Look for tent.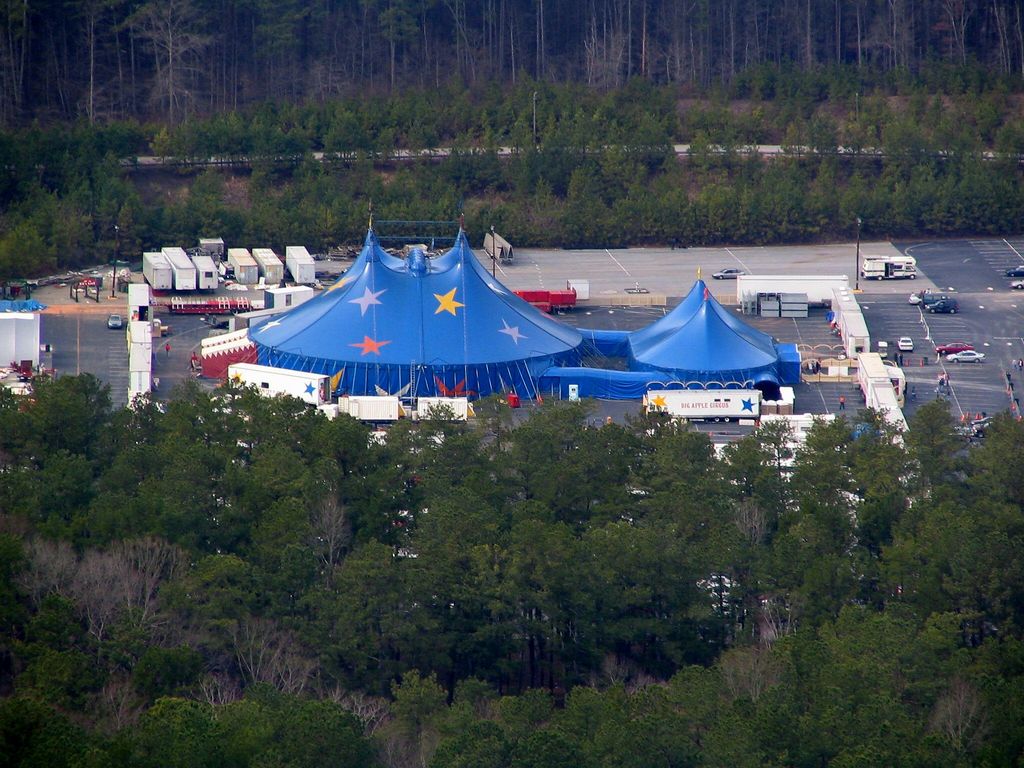
Found: 601,274,812,403.
